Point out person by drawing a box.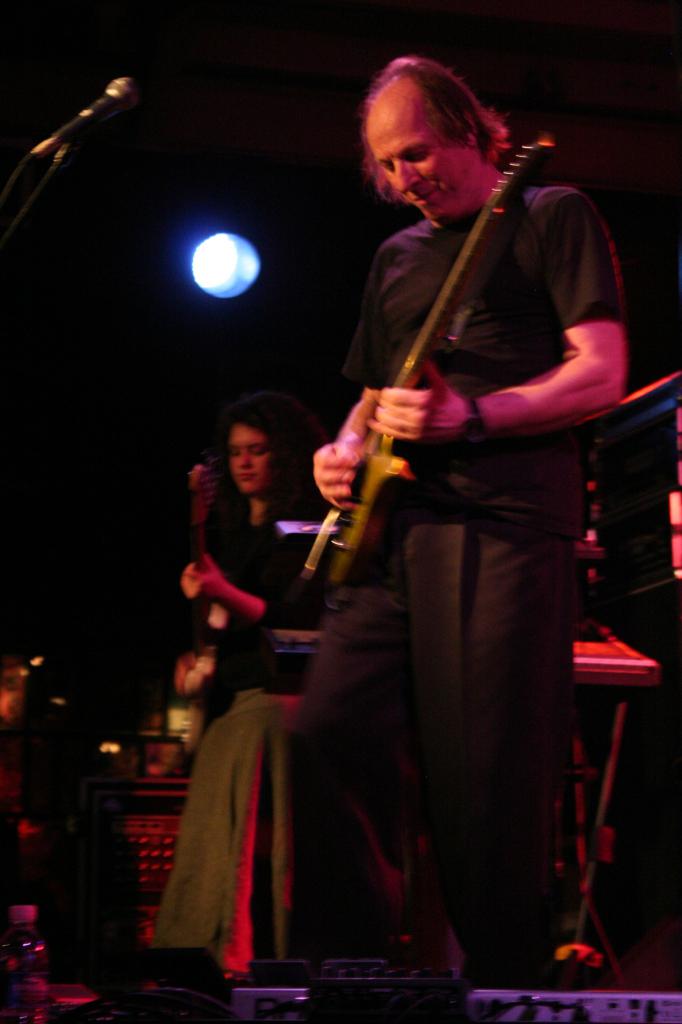
<bbox>310, 58, 629, 982</bbox>.
